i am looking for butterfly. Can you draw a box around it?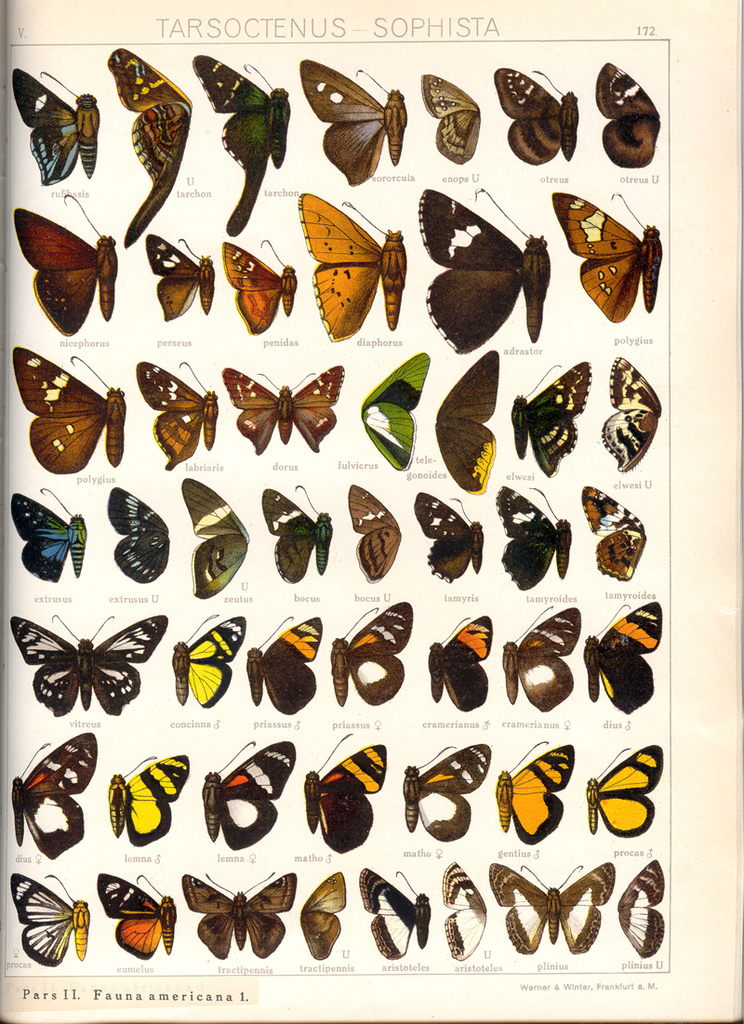
Sure, the bounding box is box(184, 47, 291, 243).
